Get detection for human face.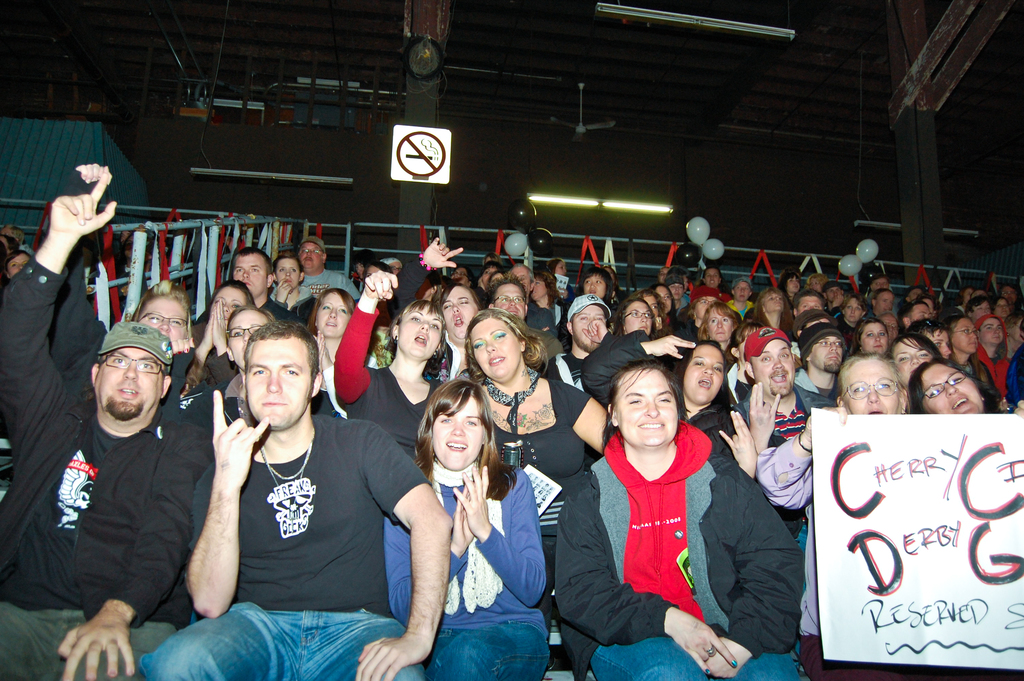
Detection: 618:372:676:447.
